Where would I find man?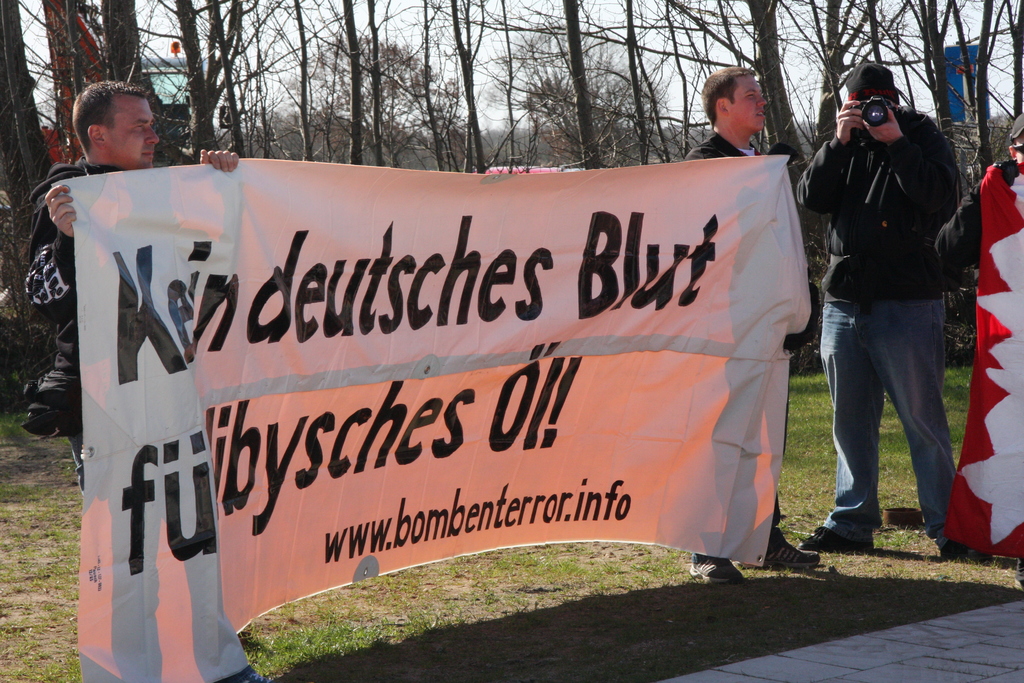
At [797, 42, 988, 554].
